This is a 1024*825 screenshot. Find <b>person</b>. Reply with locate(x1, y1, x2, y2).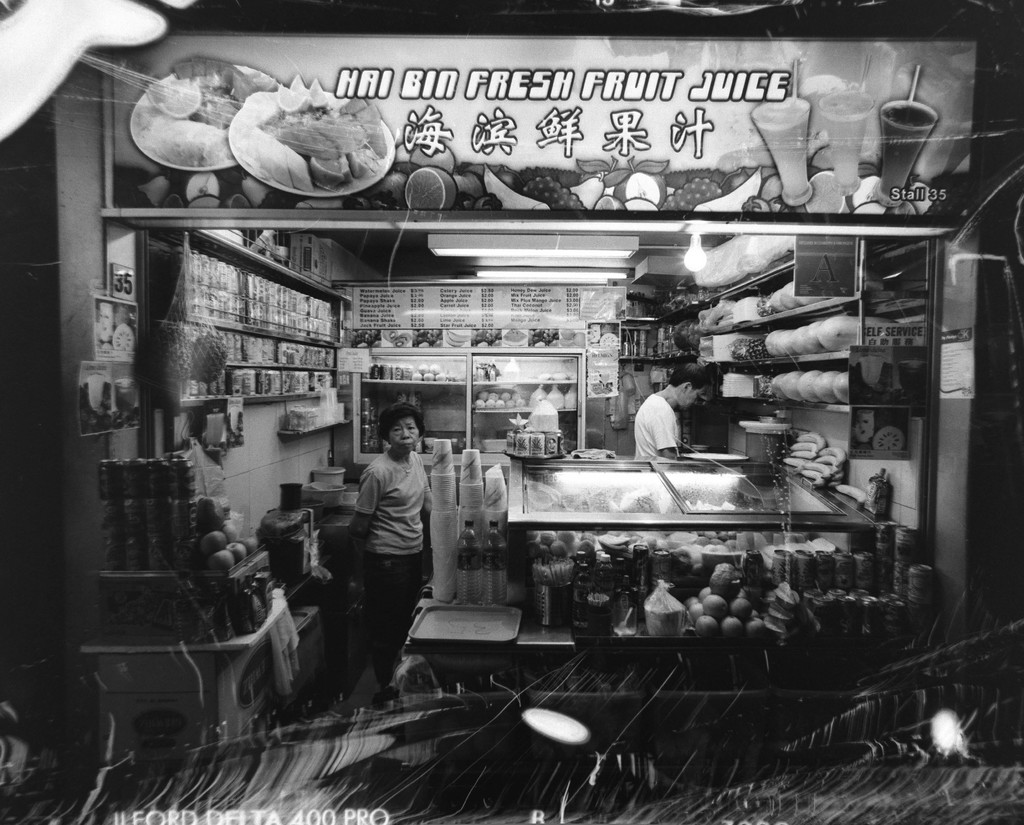
locate(340, 395, 447, 678).
